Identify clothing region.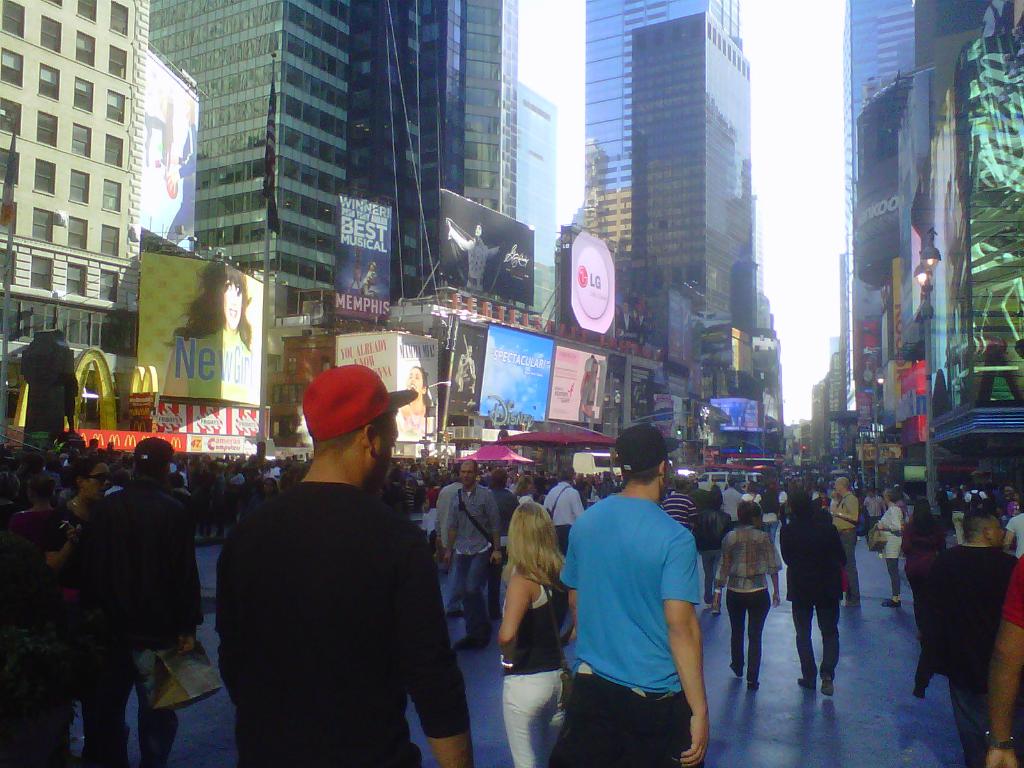
Region: bbox=[209, 479, 474, 767].
